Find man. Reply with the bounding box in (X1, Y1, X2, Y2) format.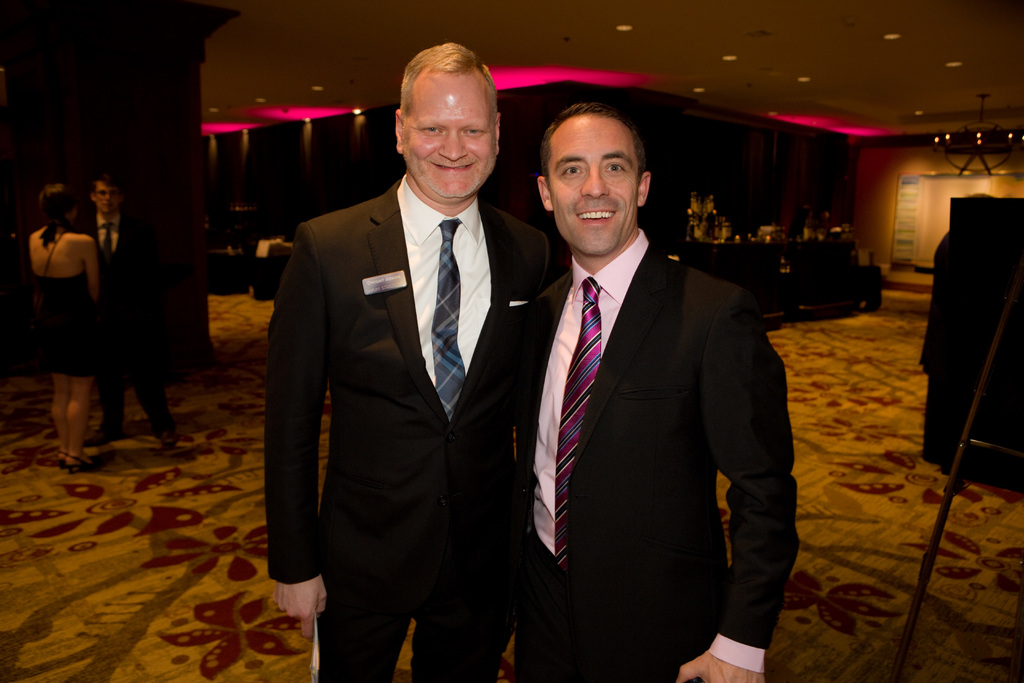
(495, 94, 788, 675).
